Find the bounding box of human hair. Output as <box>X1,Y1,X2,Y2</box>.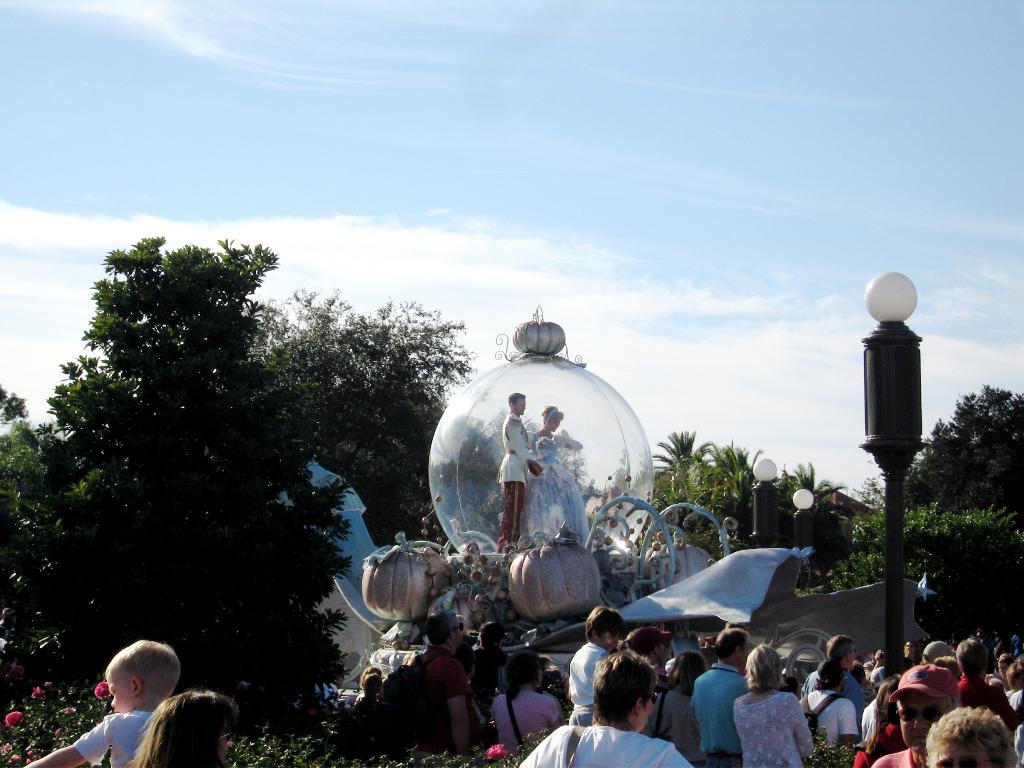
<box>504,388,527,405</box>.
